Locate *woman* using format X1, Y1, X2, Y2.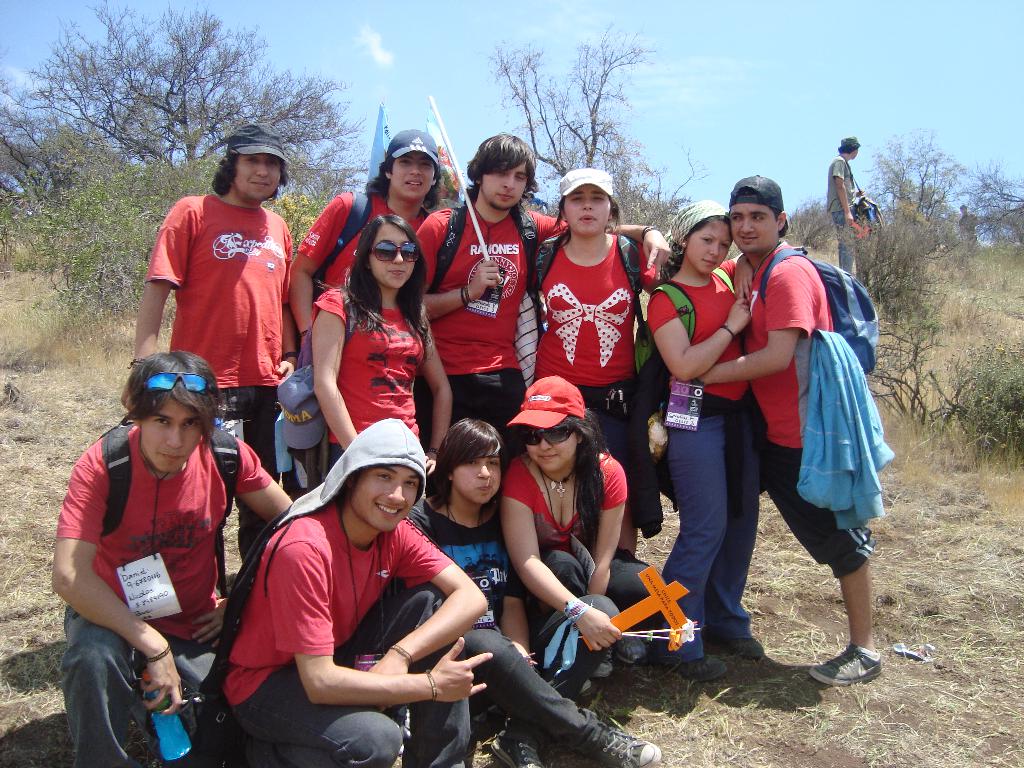
534, 168, 657, 555.
